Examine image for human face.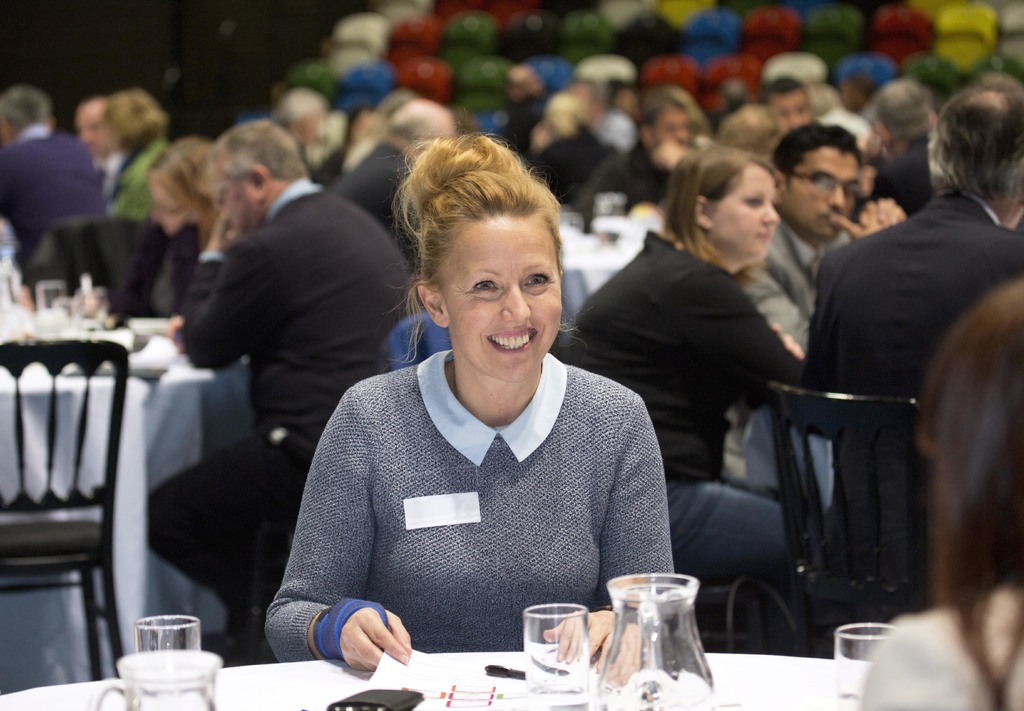
Examination result: bbox=[782, 145, 854, 243].
